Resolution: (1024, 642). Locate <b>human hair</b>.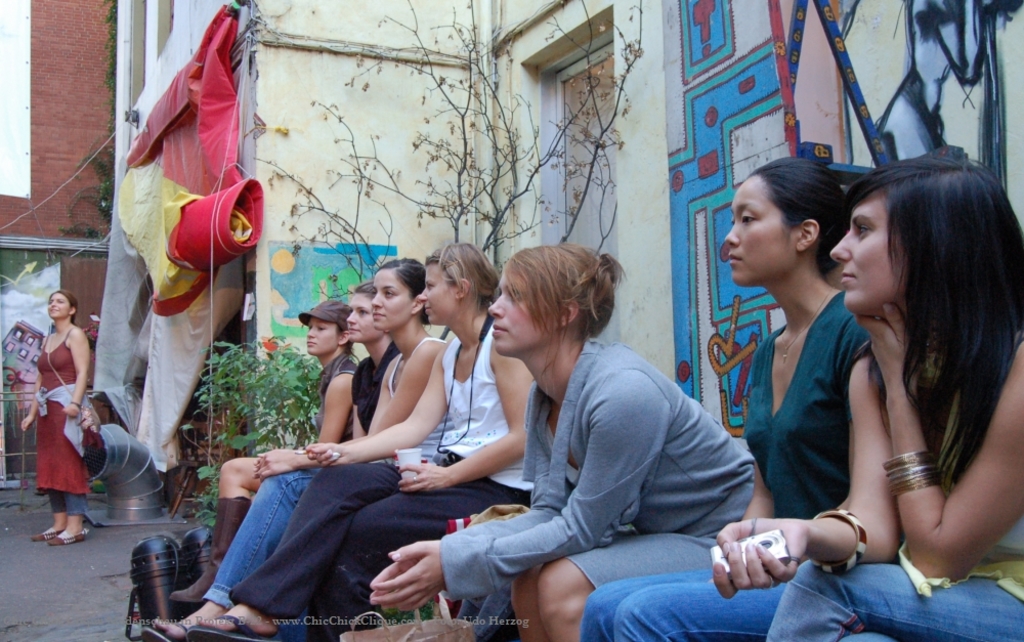
741, 167, 862, 261.
